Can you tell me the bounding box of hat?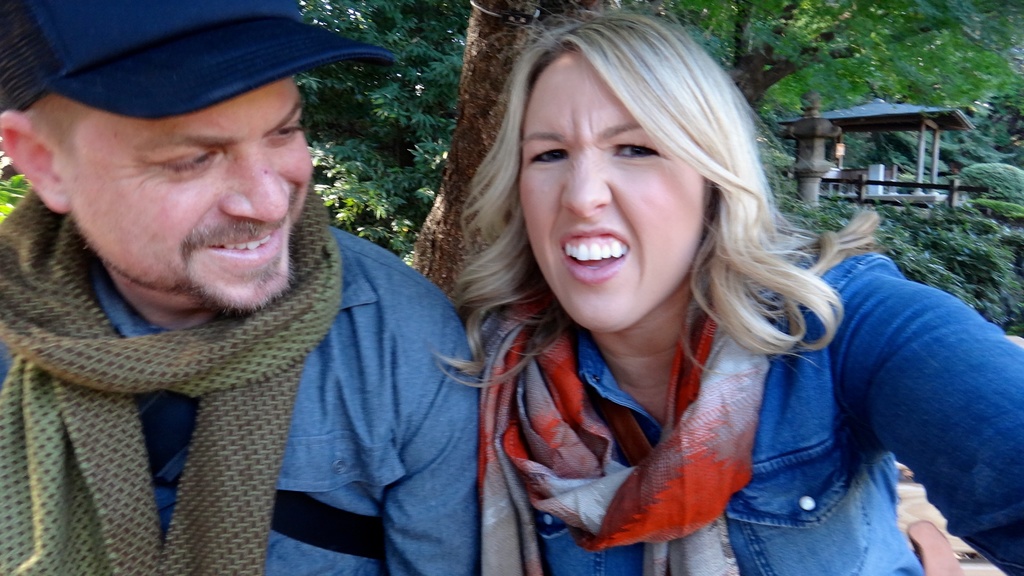
(2, 0, 395, 122).
